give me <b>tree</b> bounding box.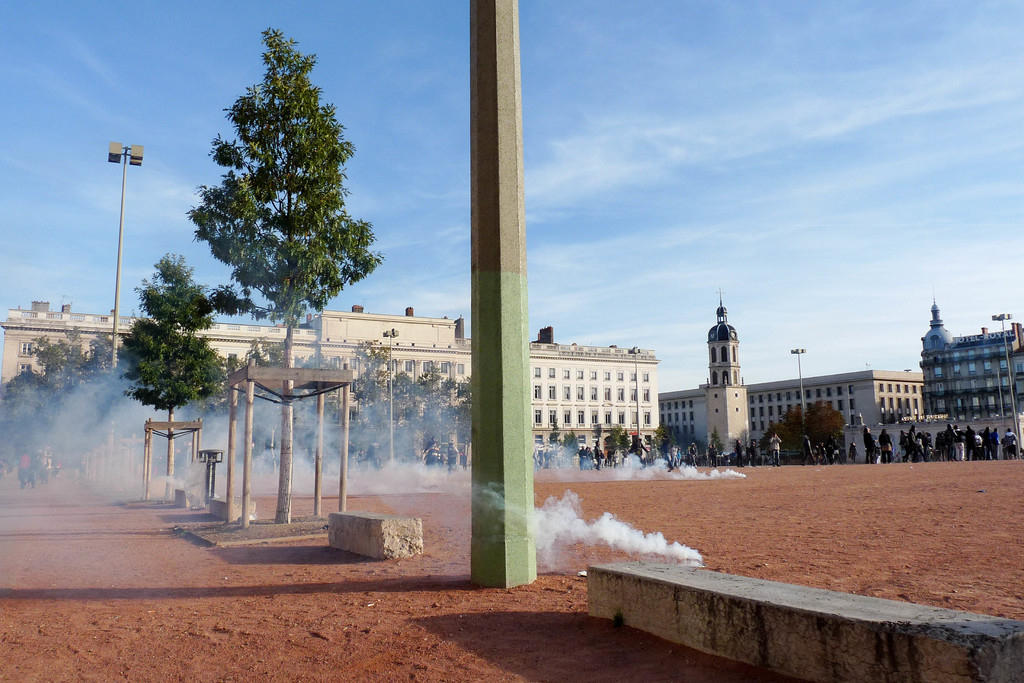
BBox(708, 426, 725, 456).
